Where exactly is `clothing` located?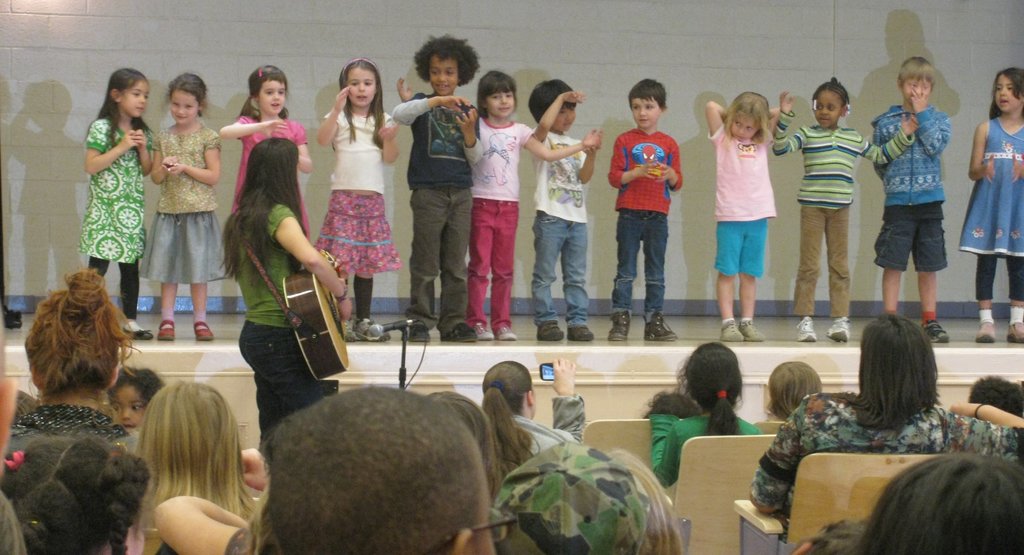
Its bounding box is {"x1": 740, "y1": 390, "x2": 1023, "y2": 532}.
